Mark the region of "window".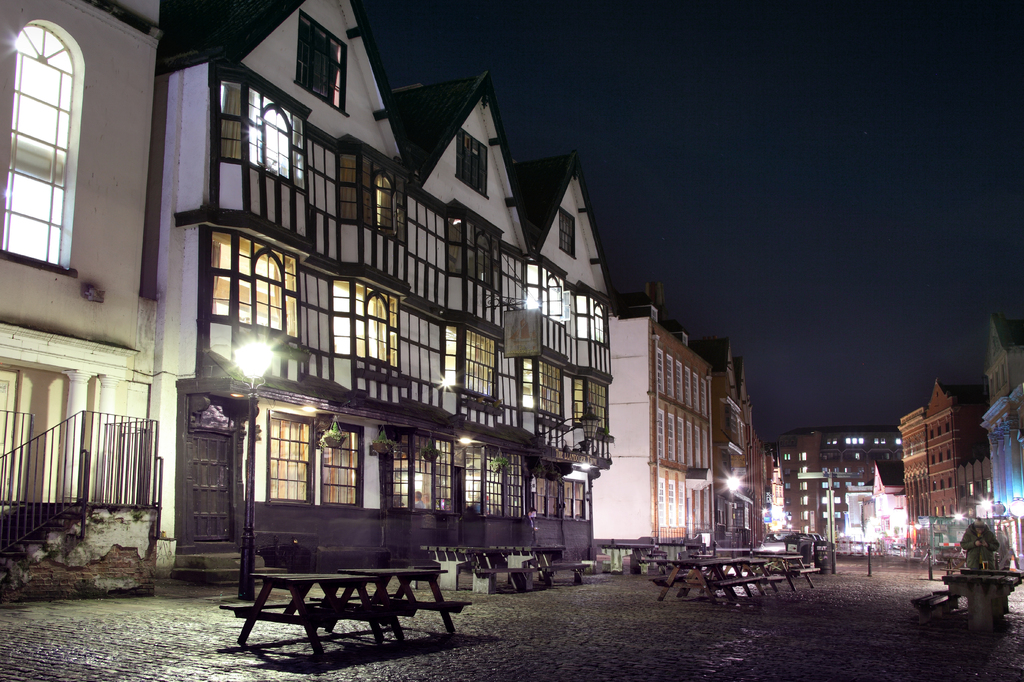
Region: BBox(801, 496, 807, 506).
